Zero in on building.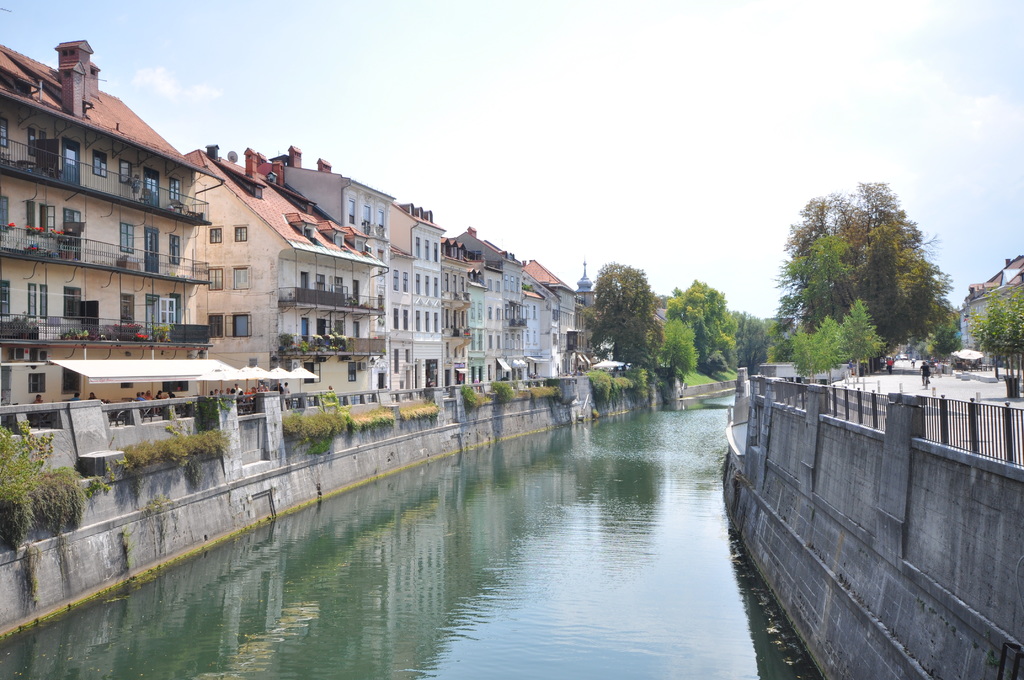
Zeroed in: BBox(440, 222, 525, 397).
